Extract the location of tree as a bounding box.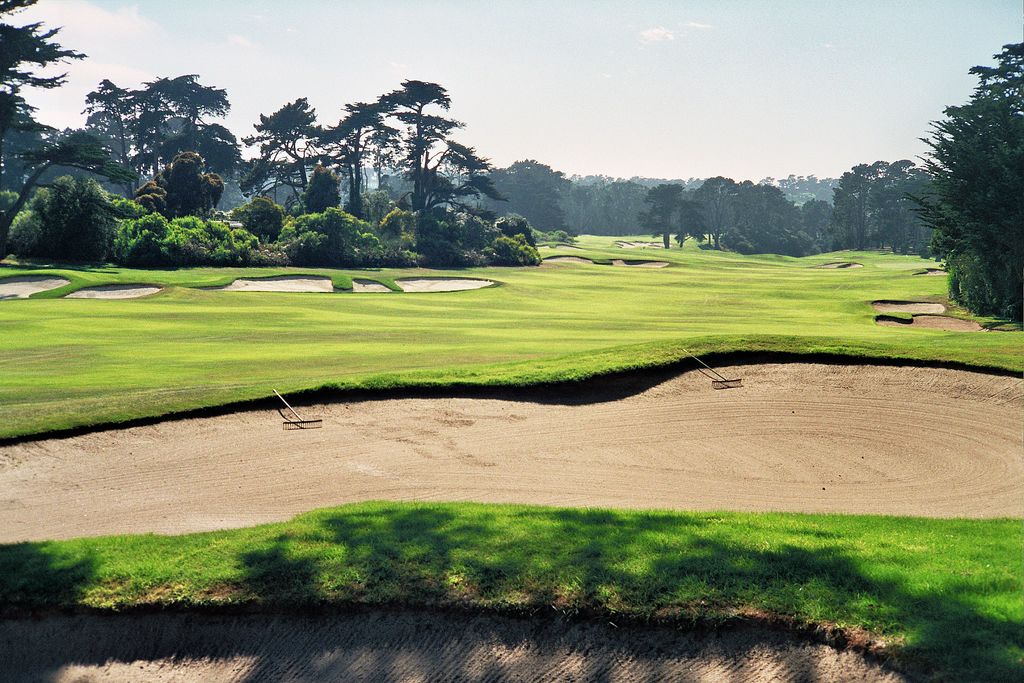
916,53,1023,302.
